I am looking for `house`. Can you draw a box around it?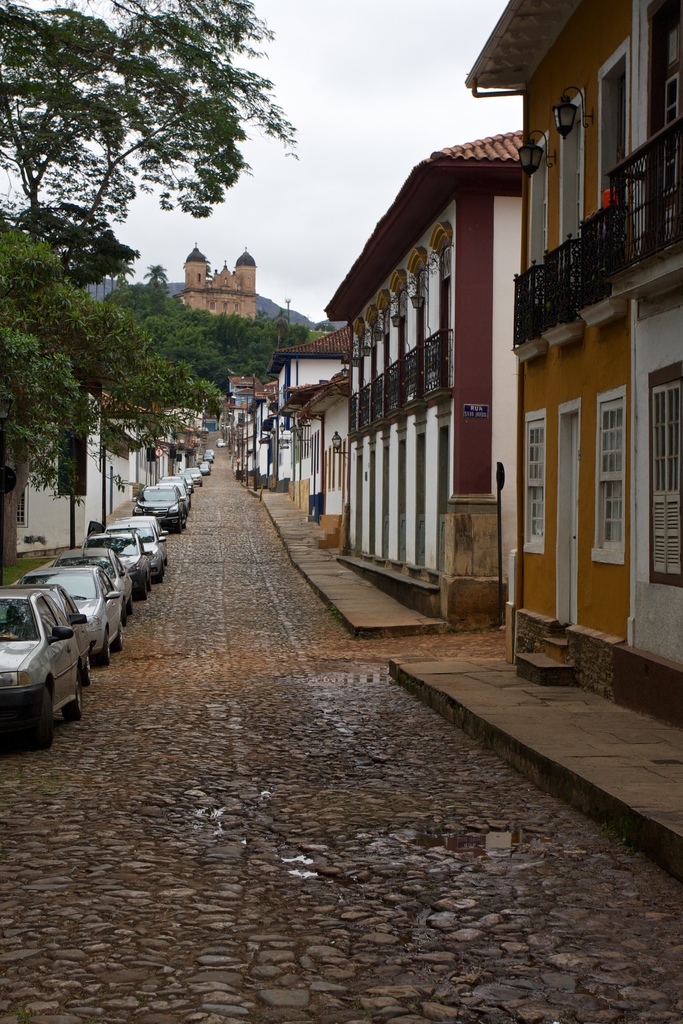
Sure, the bounding box is pyautogui.locateOnScreen(230, 372, 244, 440).
